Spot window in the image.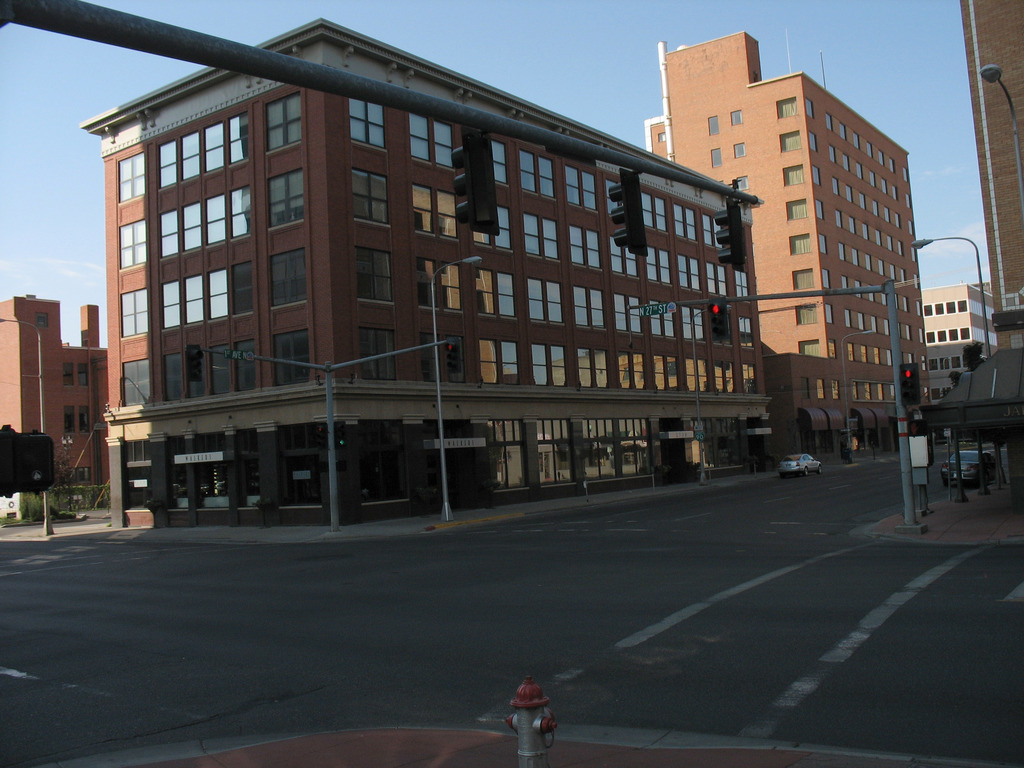
window found at box(837, 212, 841, 228).
